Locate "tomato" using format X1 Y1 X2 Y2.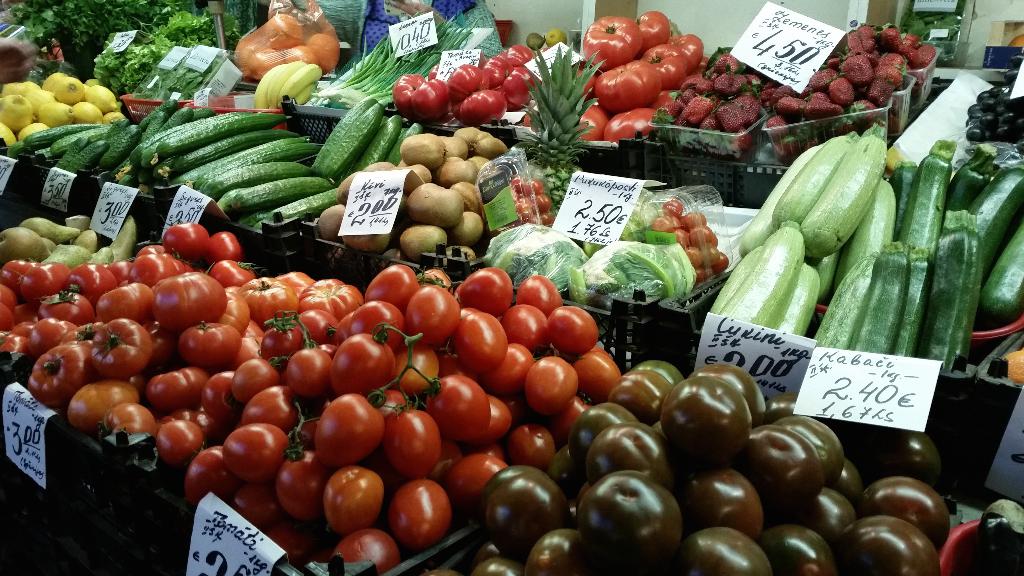
310 393 385 463.
